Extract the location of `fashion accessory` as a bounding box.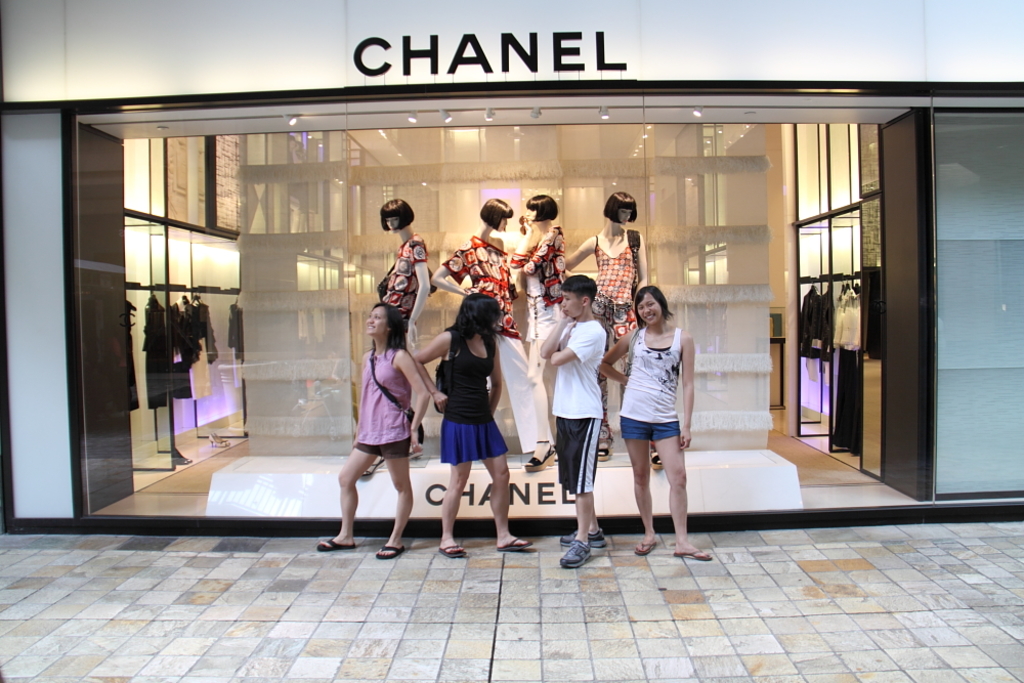
box(526, 438, 558, 471).
